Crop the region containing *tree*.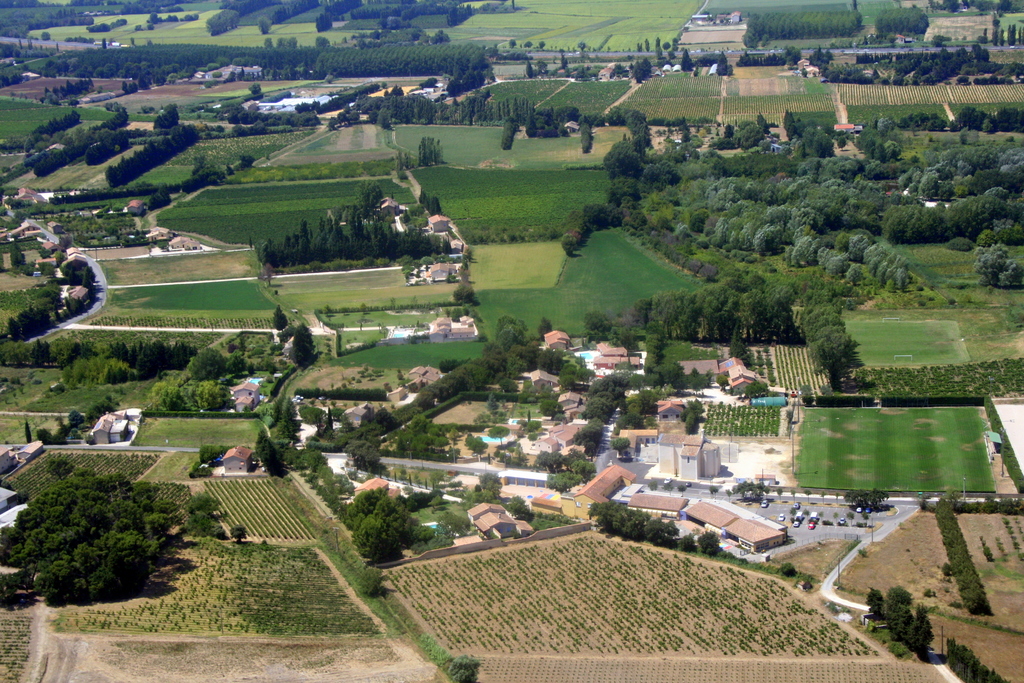
Crop region: locate(710, 486, 719, 498).
